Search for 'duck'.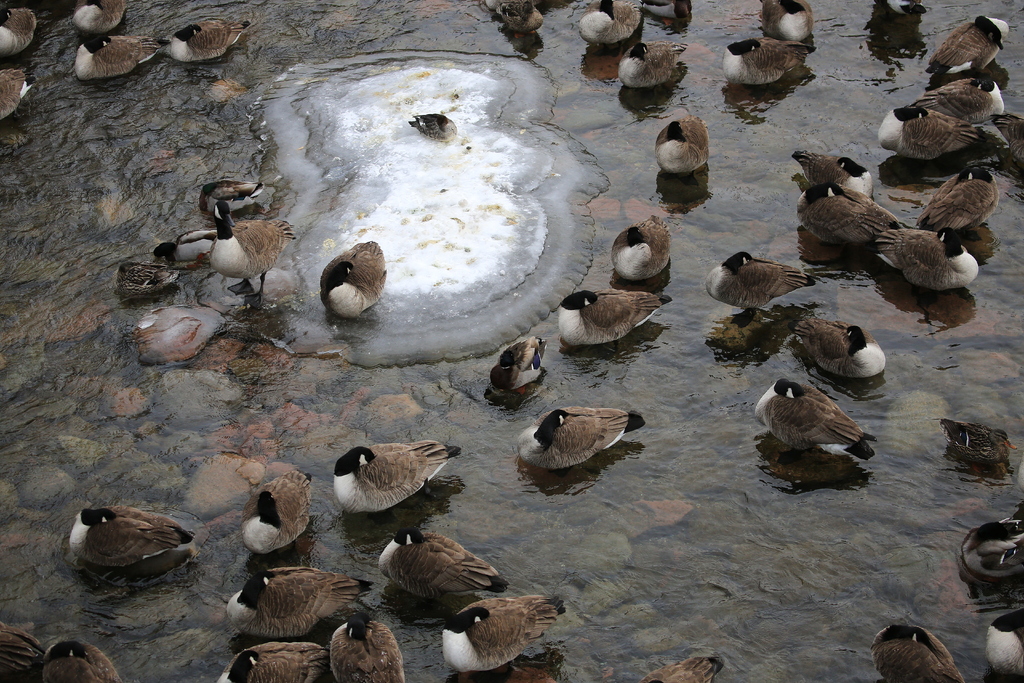
Found at (x1=168, y1=12, x2=250, y2=60).
